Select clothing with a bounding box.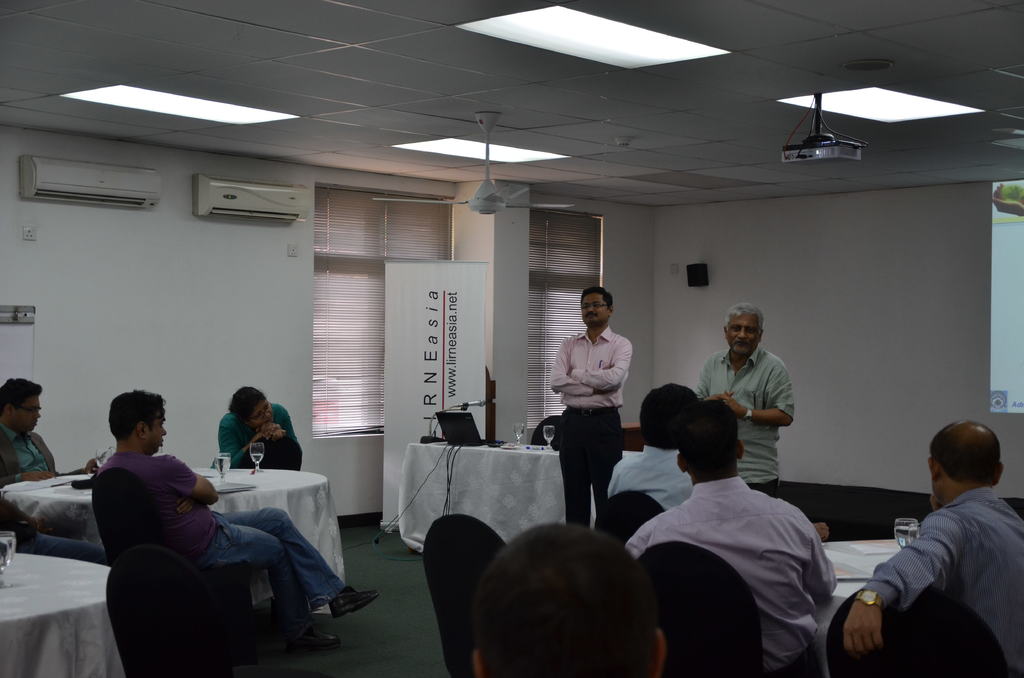
626,471,844,665.
